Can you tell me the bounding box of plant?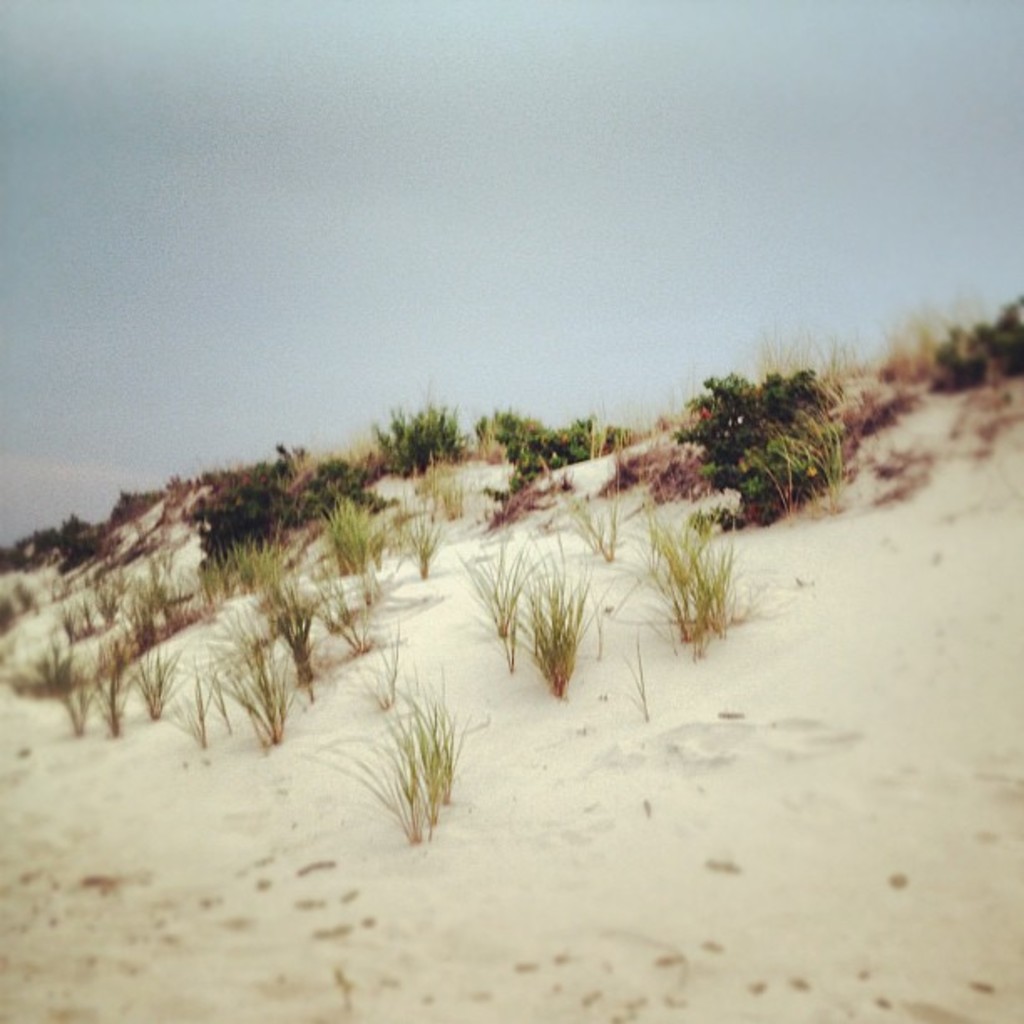
[left=360, top=388, right=458, bottom=482].
